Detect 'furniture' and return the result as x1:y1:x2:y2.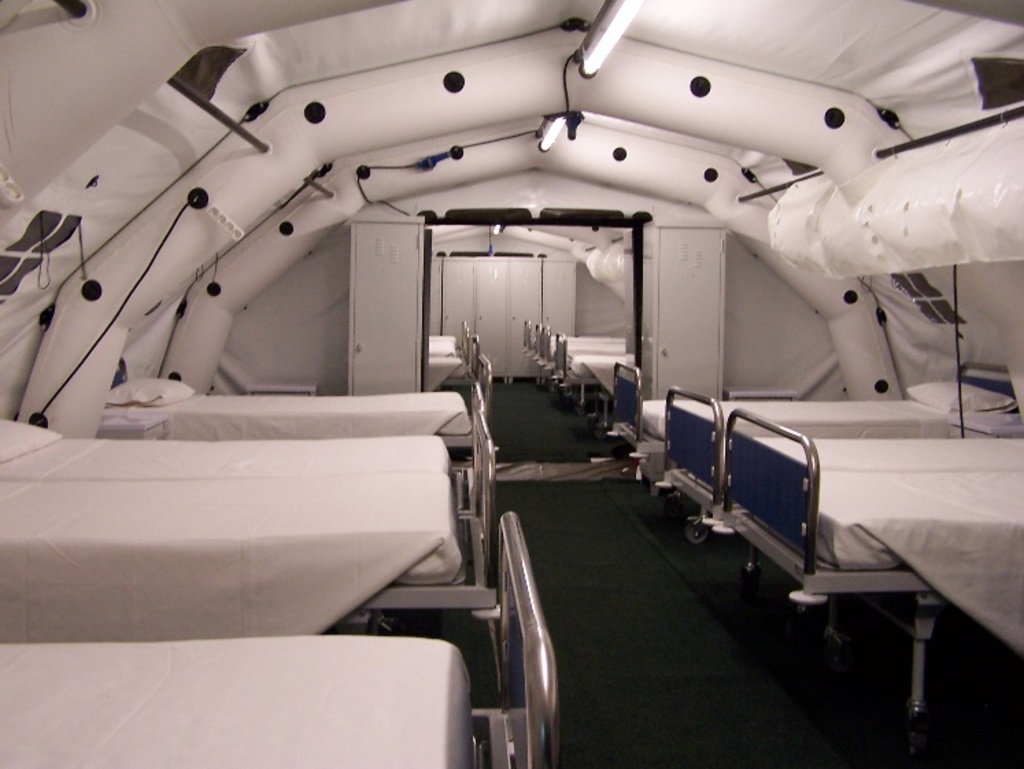
544:259:577:334.
